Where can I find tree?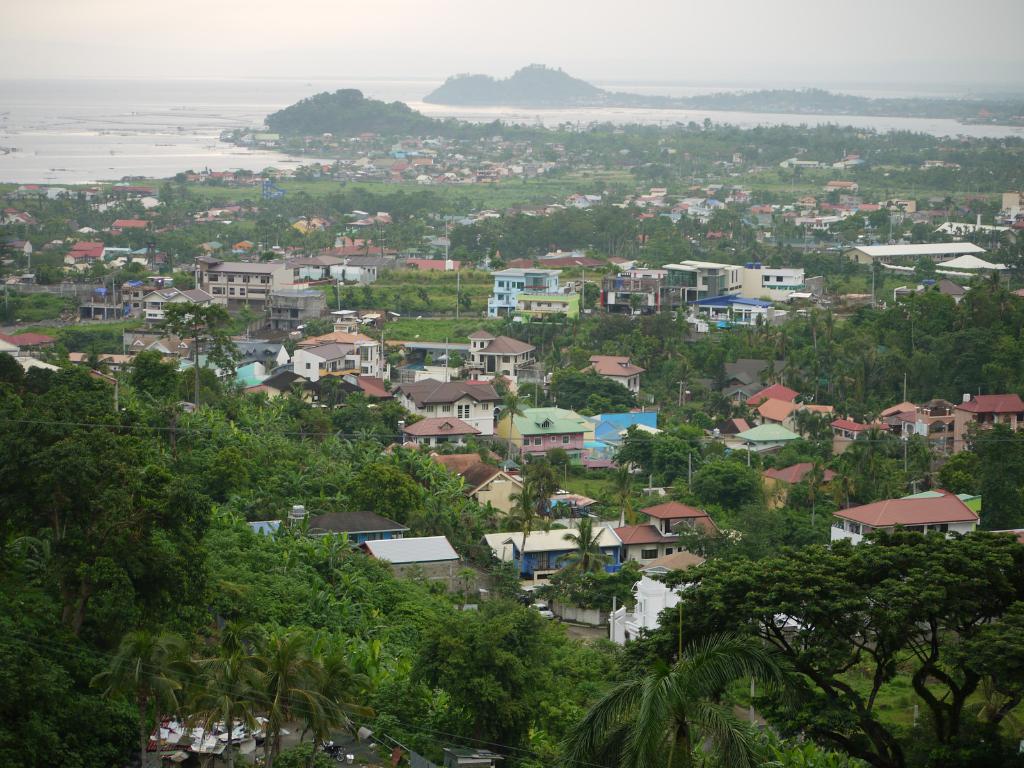
You can find it at bbox(89, 252, 101, 284).
